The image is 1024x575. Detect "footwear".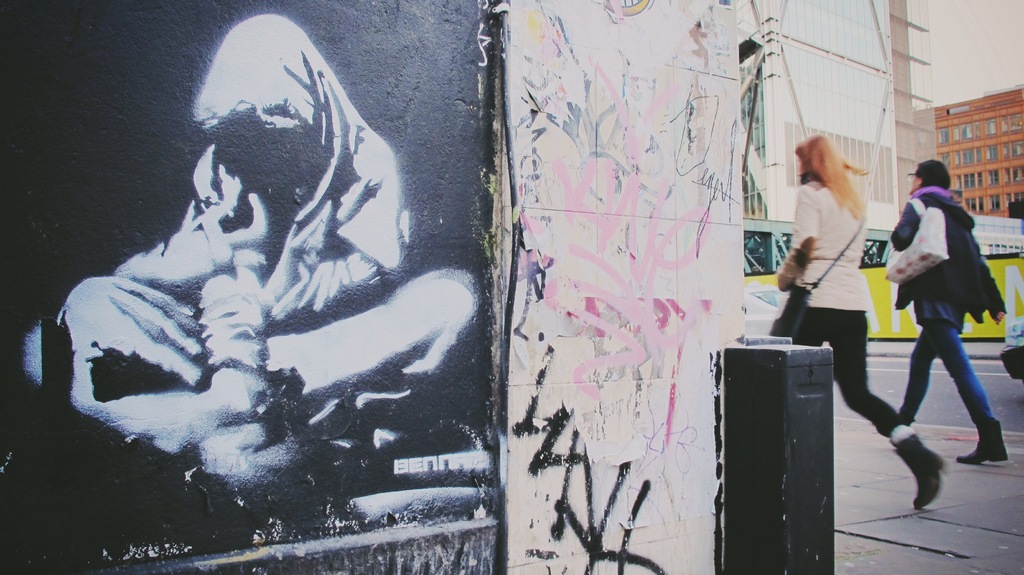
Detection: 902/435/956/512.
